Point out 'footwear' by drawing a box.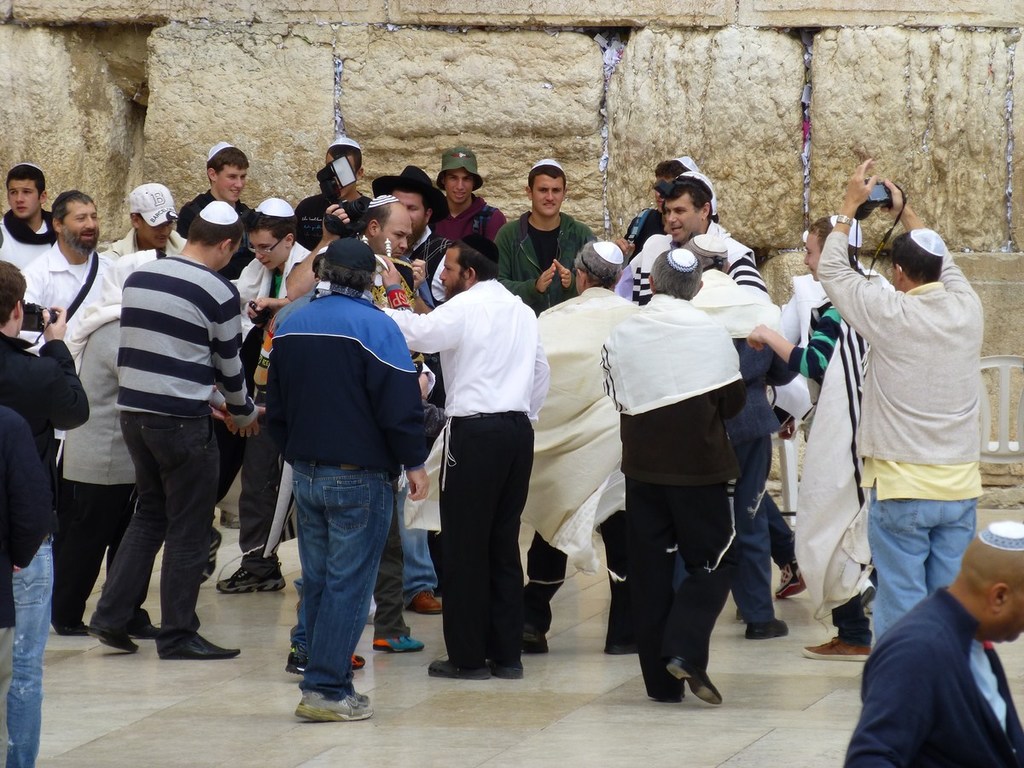
[88, 619, 160, 655].
